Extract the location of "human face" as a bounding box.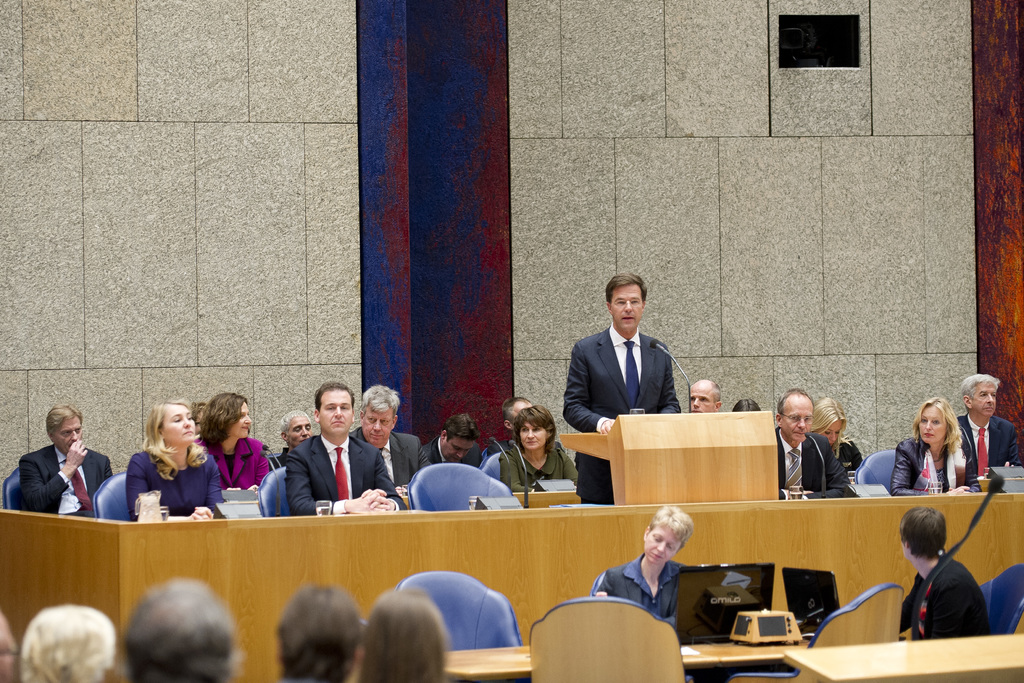
l=286, t=421, r=316, b=443.
